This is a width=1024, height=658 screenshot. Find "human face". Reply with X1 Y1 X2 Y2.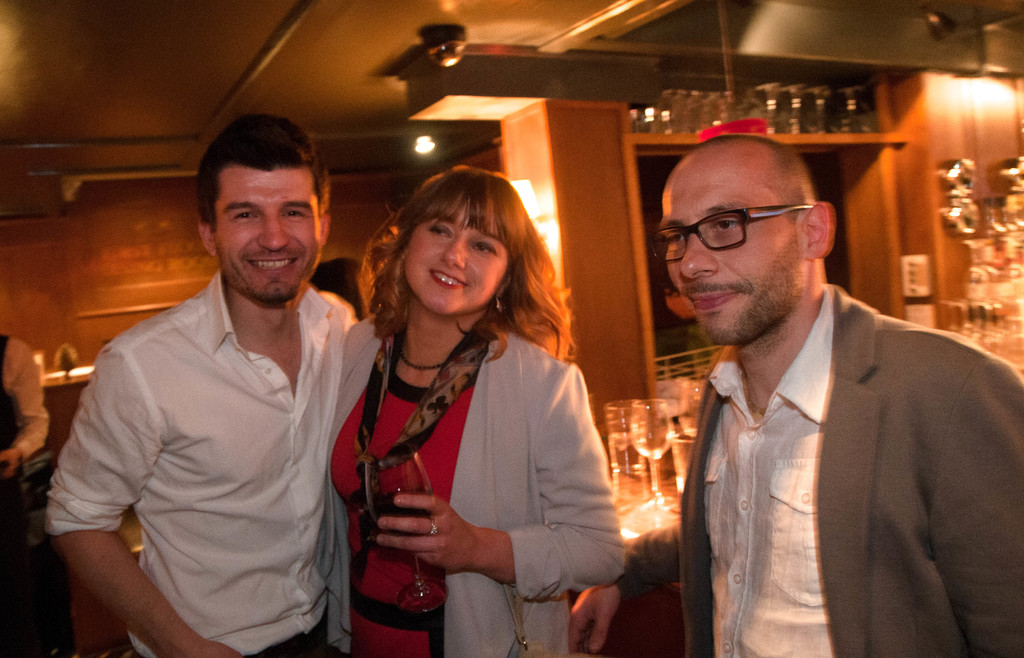
661 170 806 347.
